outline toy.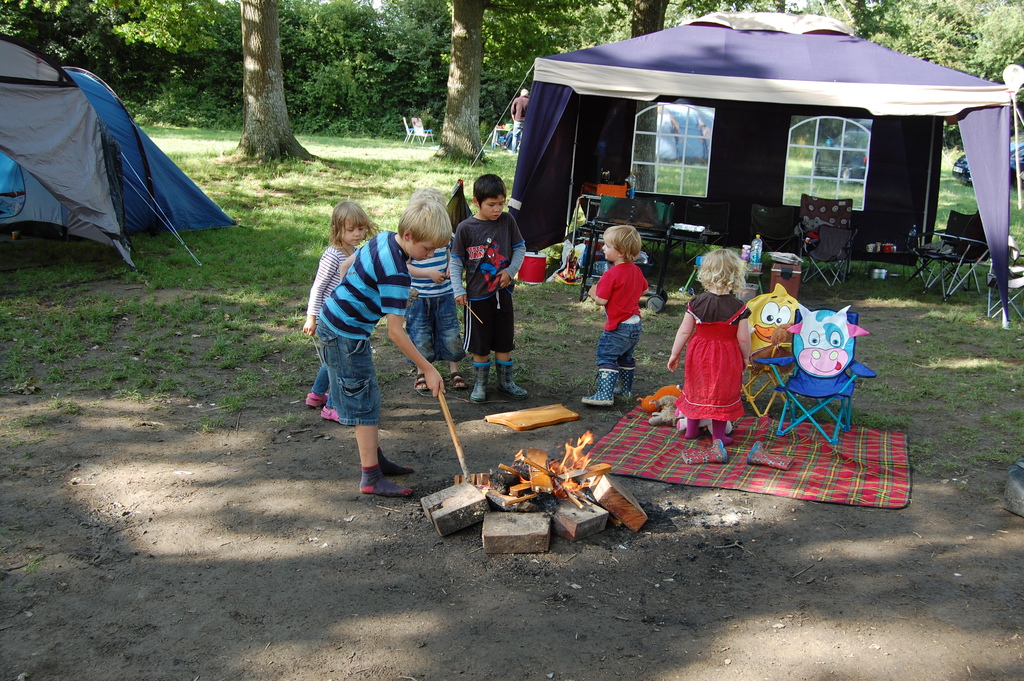
Outline: box=[746, 281, 804, 368].
